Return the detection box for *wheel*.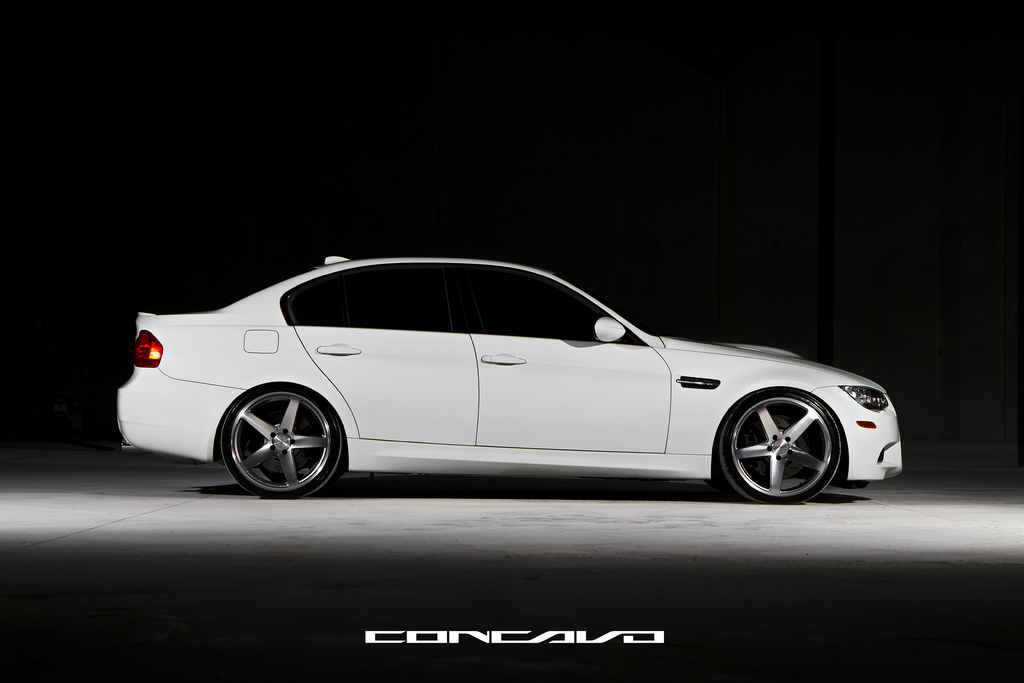
bbox=[213, 384, 343, 495].
